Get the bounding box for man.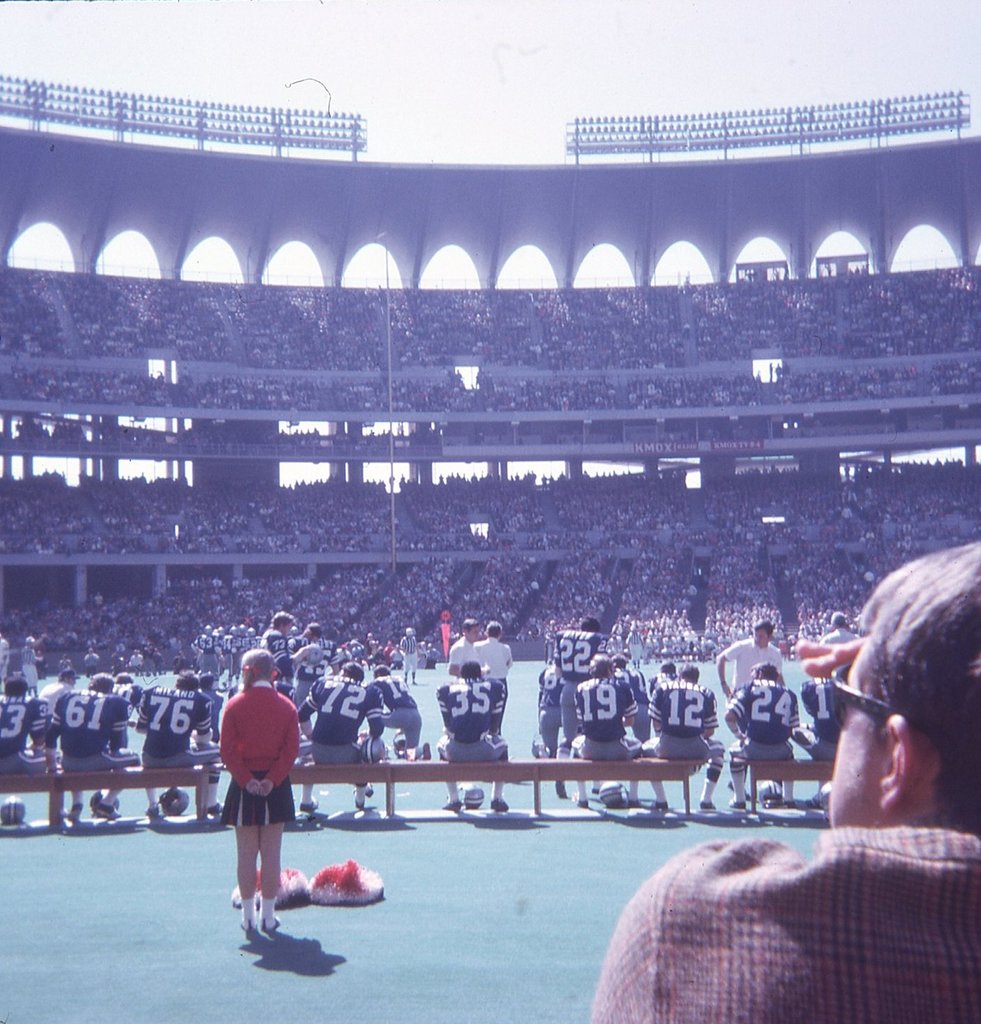
BBox(134, 649, 143, 667).
